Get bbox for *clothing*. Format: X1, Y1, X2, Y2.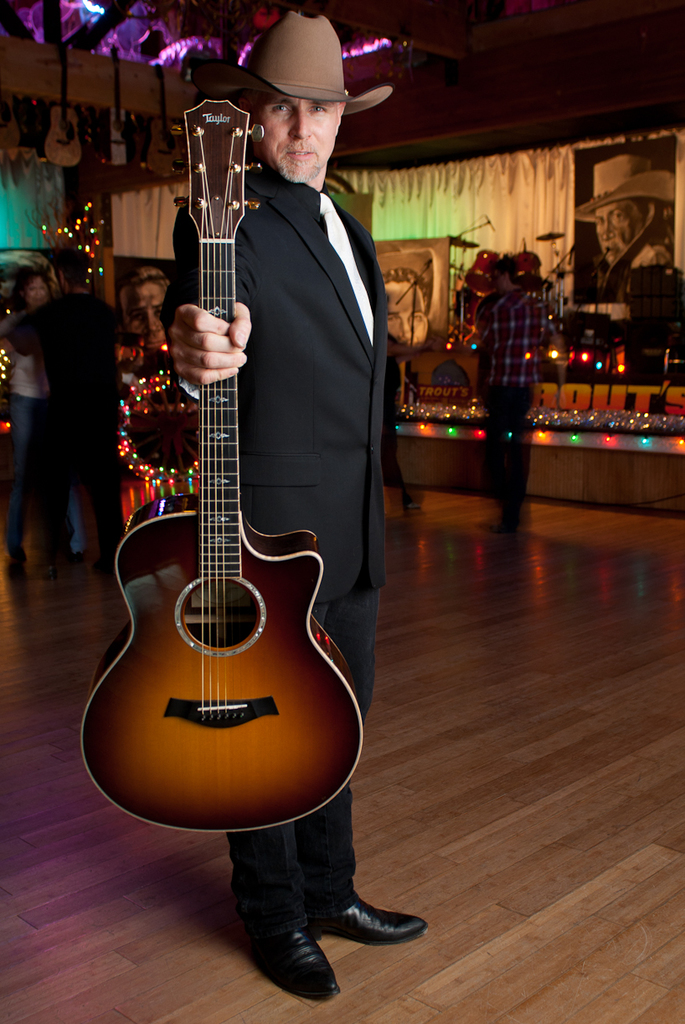
174, 154, 391, 933.
